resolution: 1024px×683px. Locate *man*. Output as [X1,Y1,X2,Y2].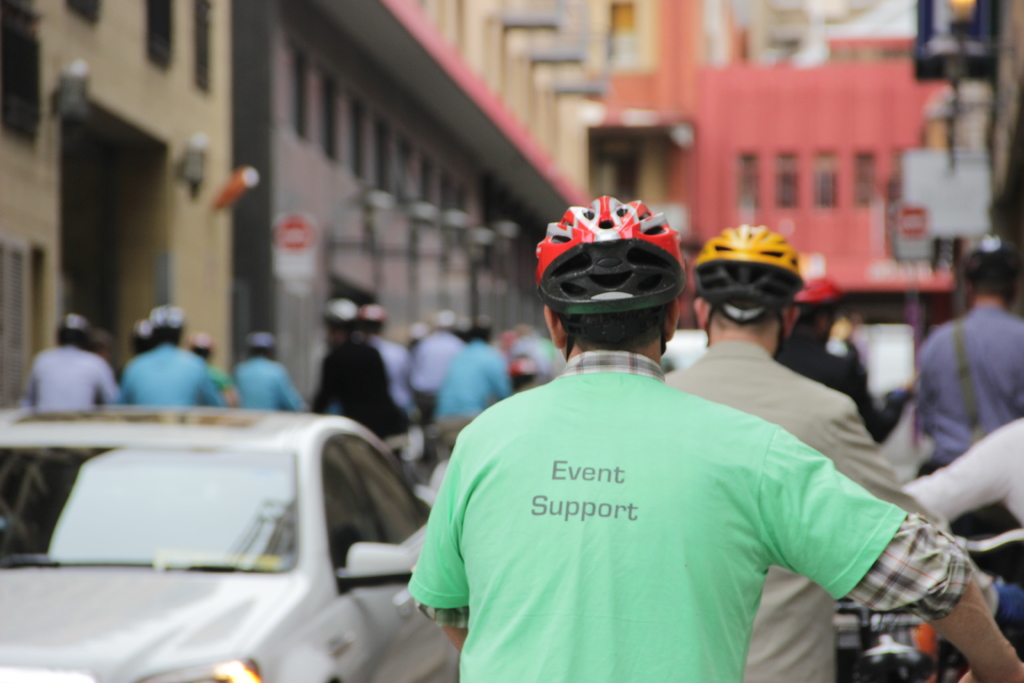
[913,243,1023,477].
